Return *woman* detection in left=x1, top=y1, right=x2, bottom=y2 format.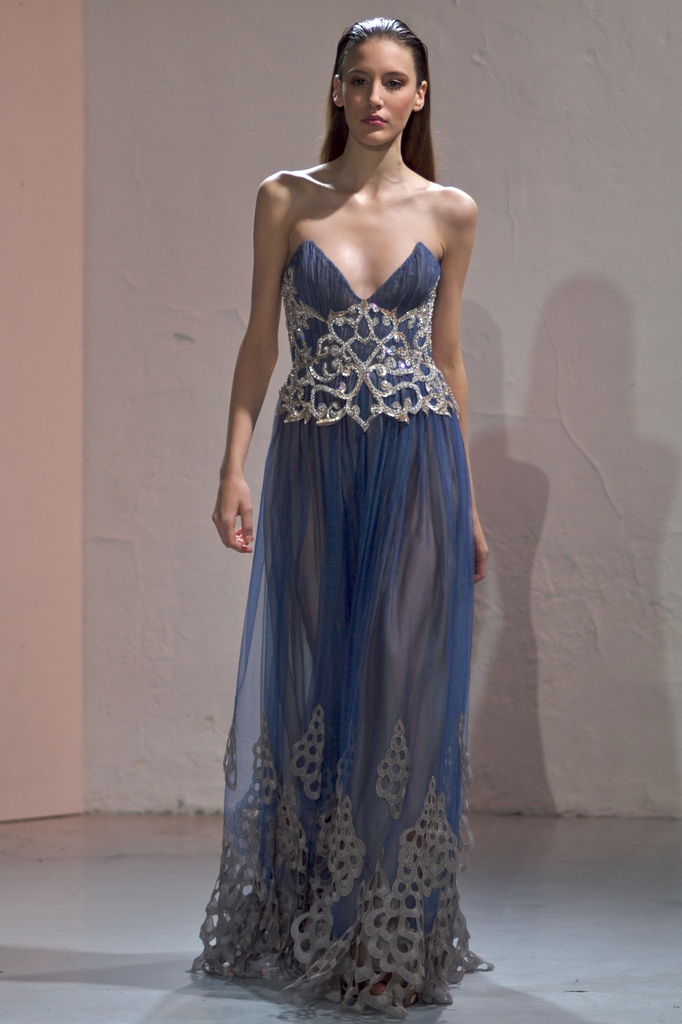
left=186, top=33, right=510, bottom=1013.
